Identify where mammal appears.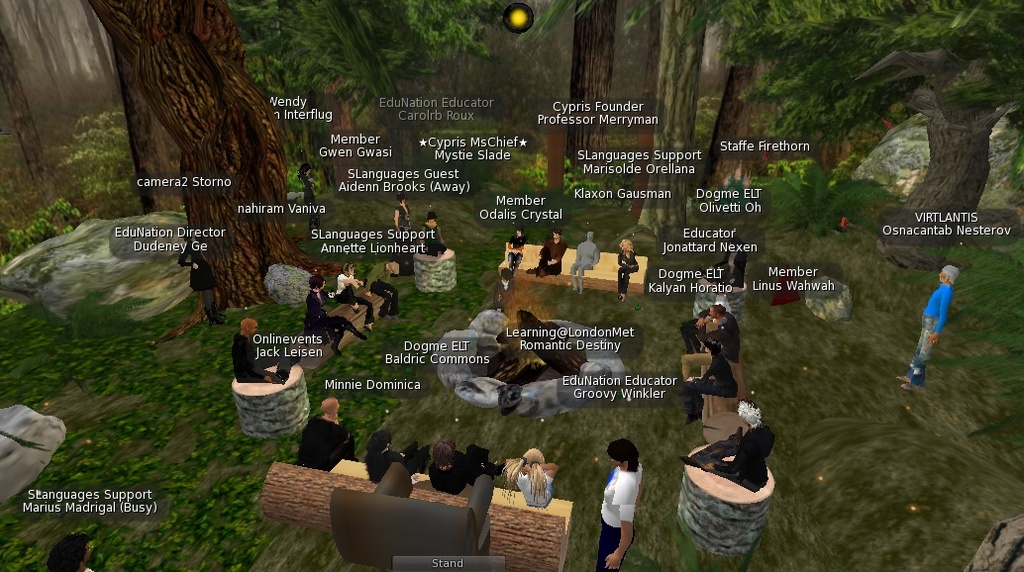
Appears at x1=503 y1=445 x2=558 y2=511.
